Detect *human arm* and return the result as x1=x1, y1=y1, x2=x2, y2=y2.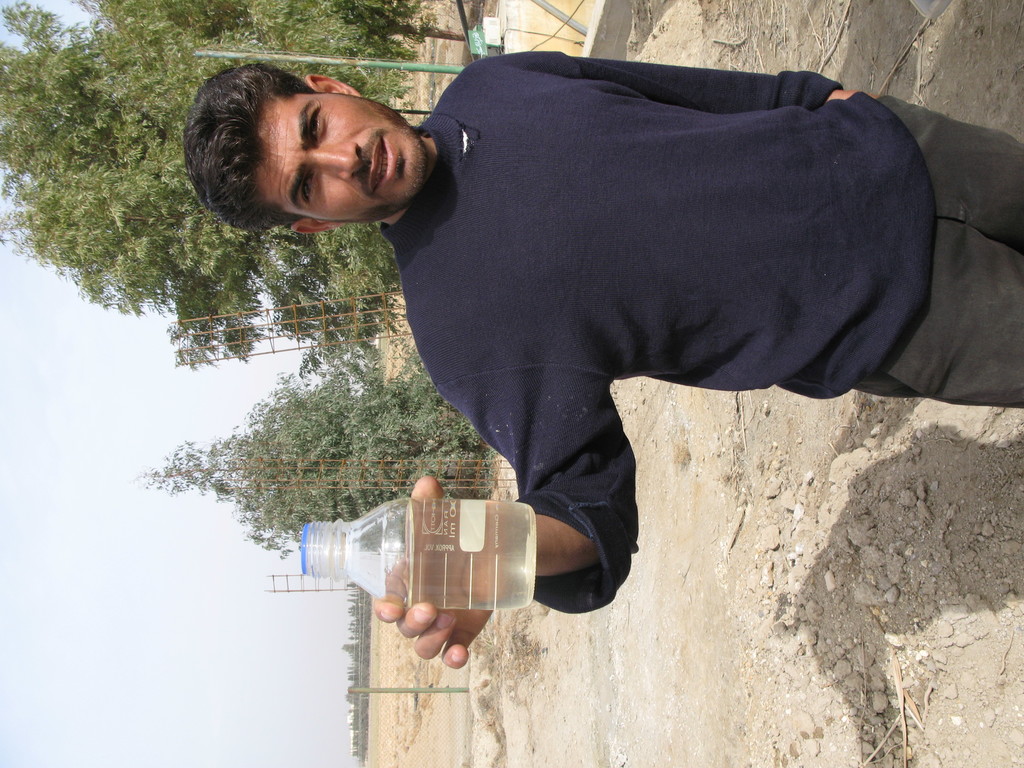
x1=483, y1=45, x2=882, y2=118.
